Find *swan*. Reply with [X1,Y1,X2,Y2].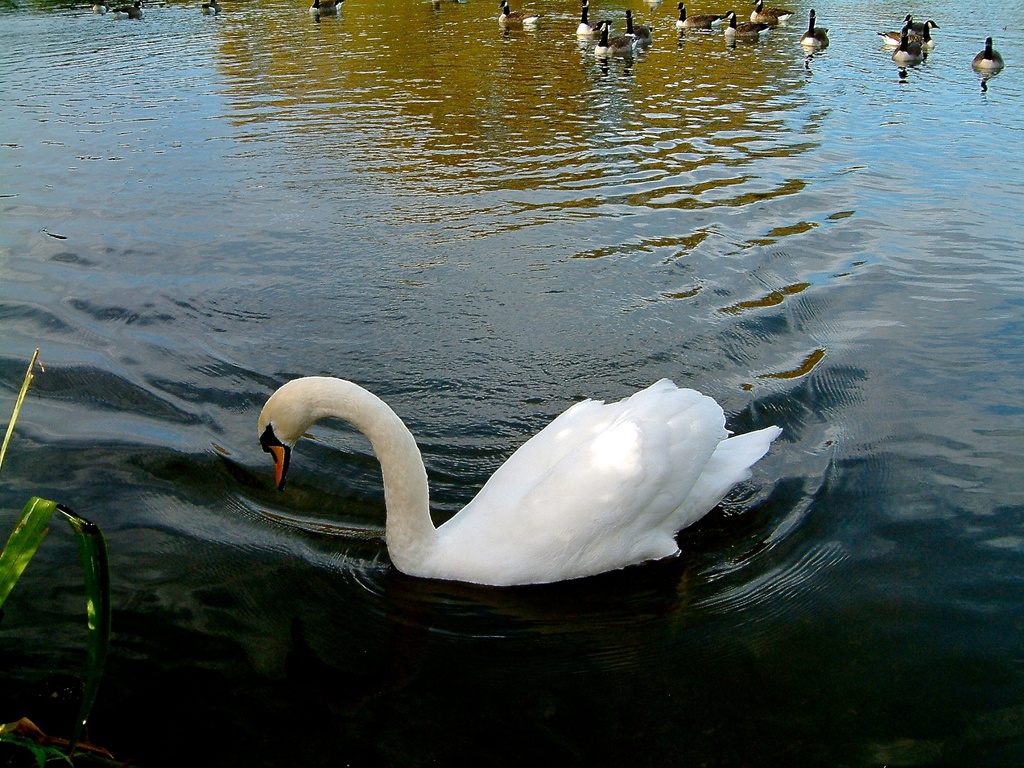
[255,372,781,588].
